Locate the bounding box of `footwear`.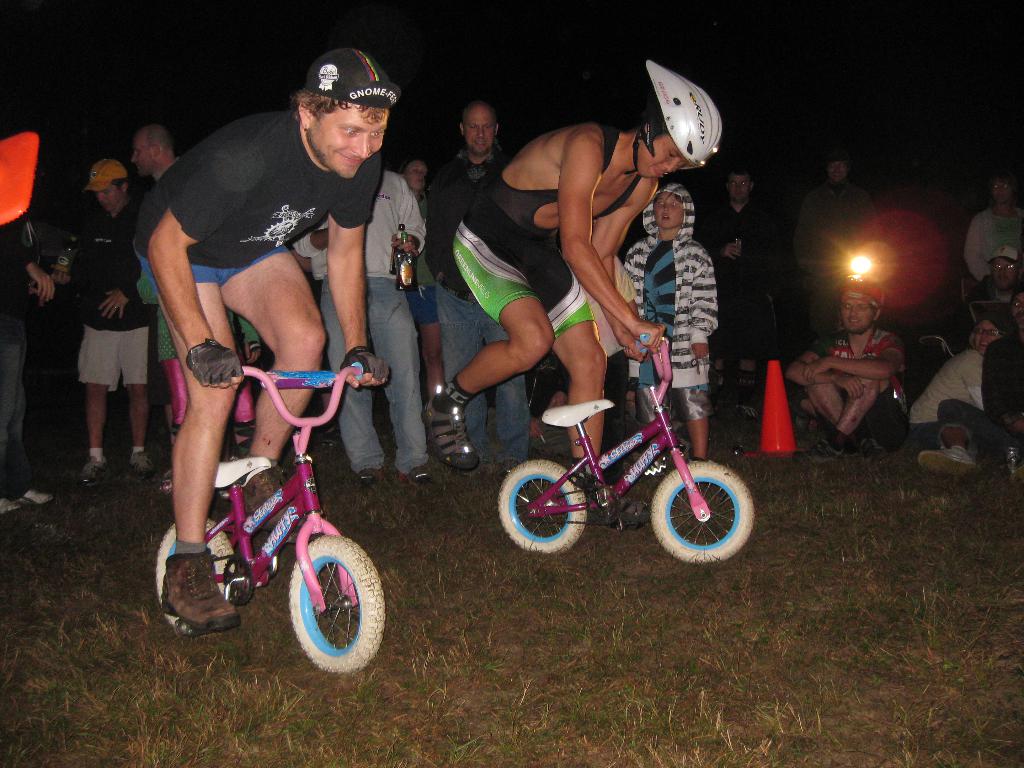
Bounding box: 159, 548, 225, 640.
